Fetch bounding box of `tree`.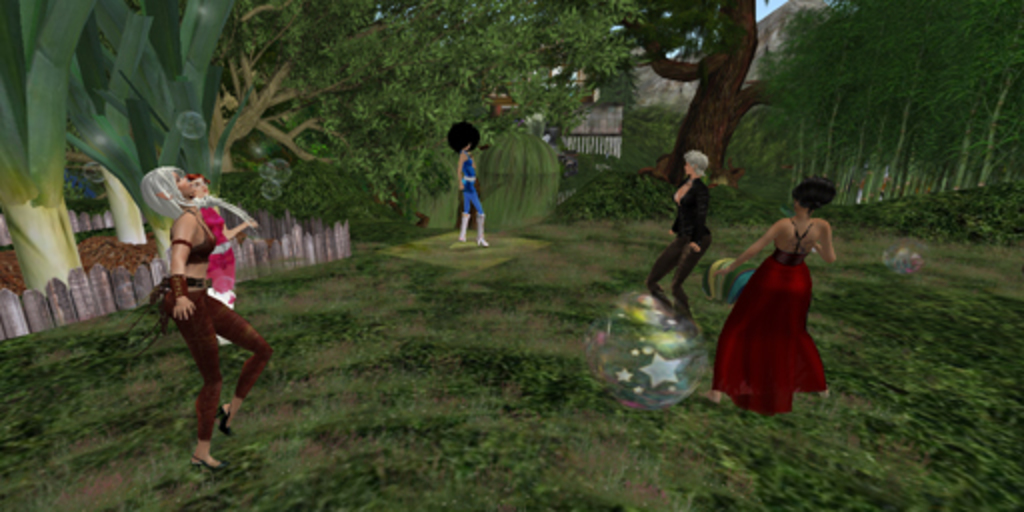
Bbox: 612 0 794 194.
